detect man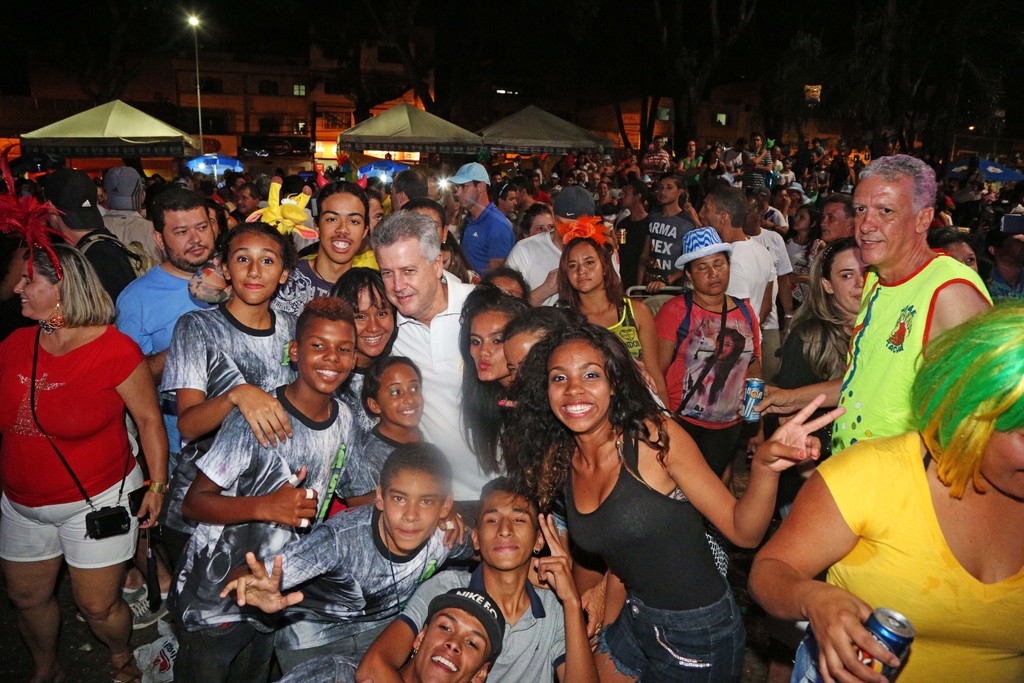
box=[700, 185, 778, 378]
